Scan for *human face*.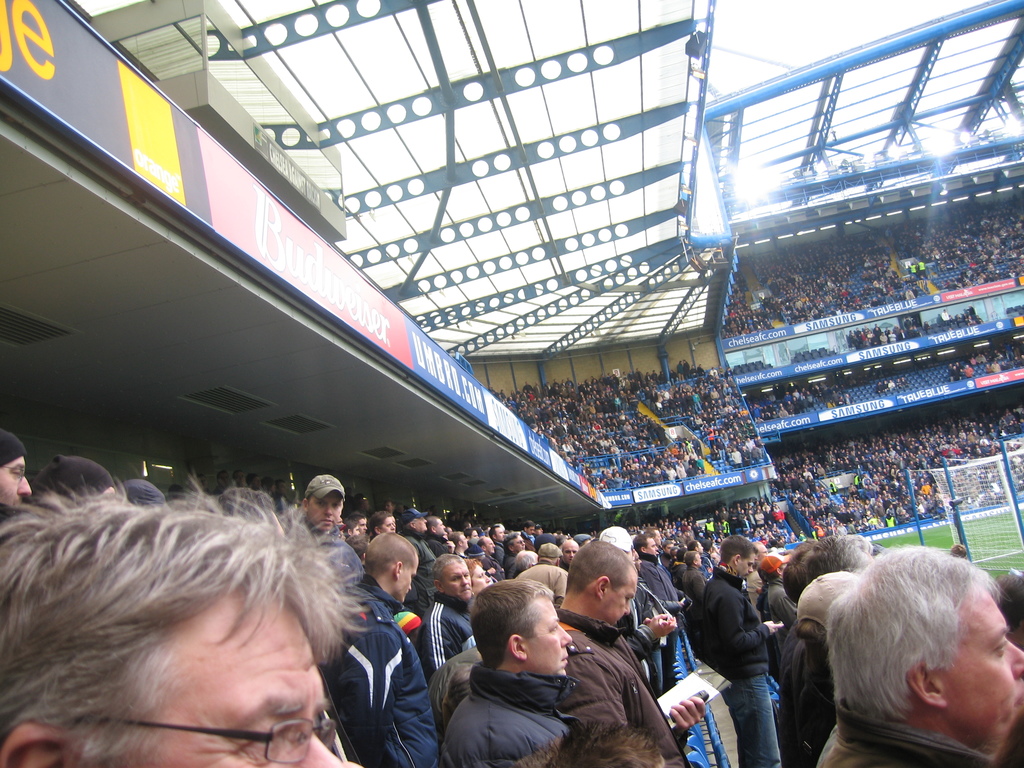
Scan result: [738, 550, 755, 578].
